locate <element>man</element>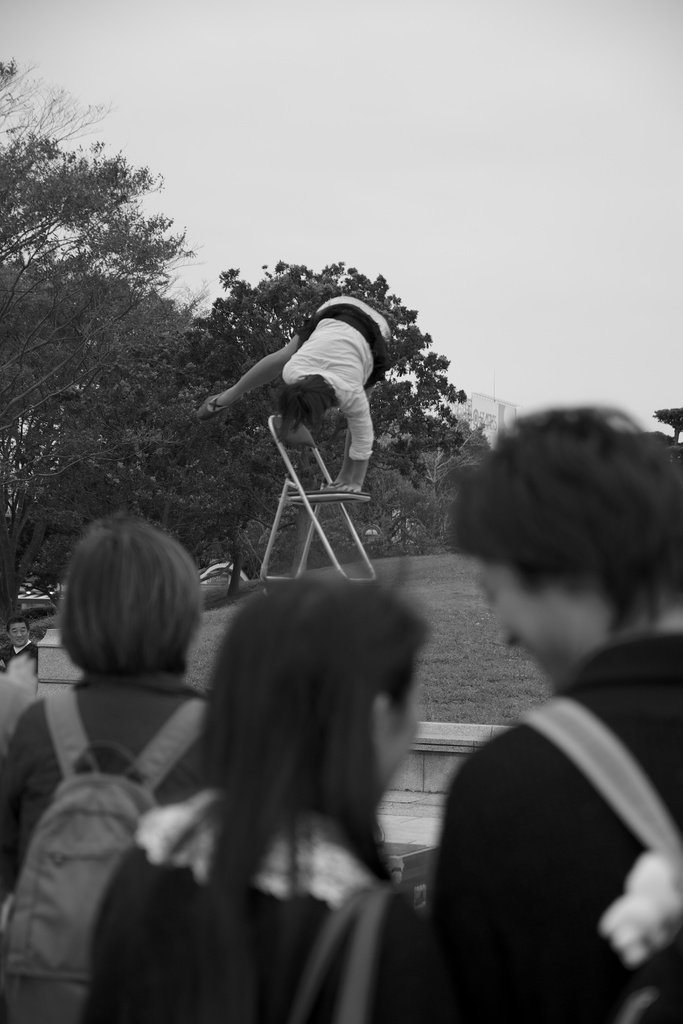
(x1=189, y1=276, x2=428, y2=509)
